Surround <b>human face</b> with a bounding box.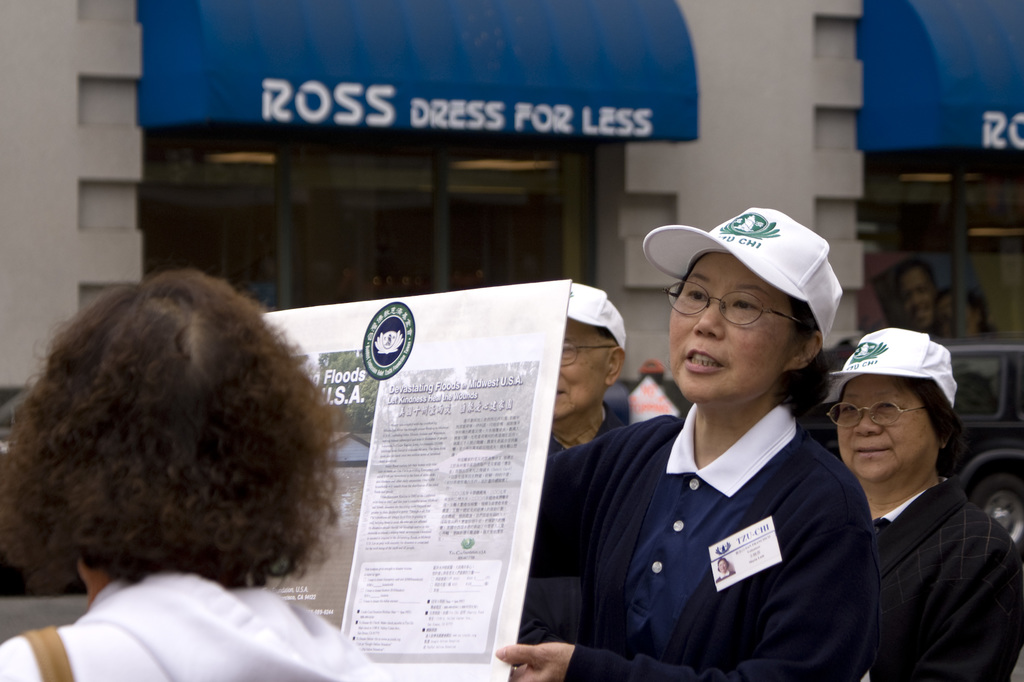
left=555, top=319, right=607, bottom=418.
